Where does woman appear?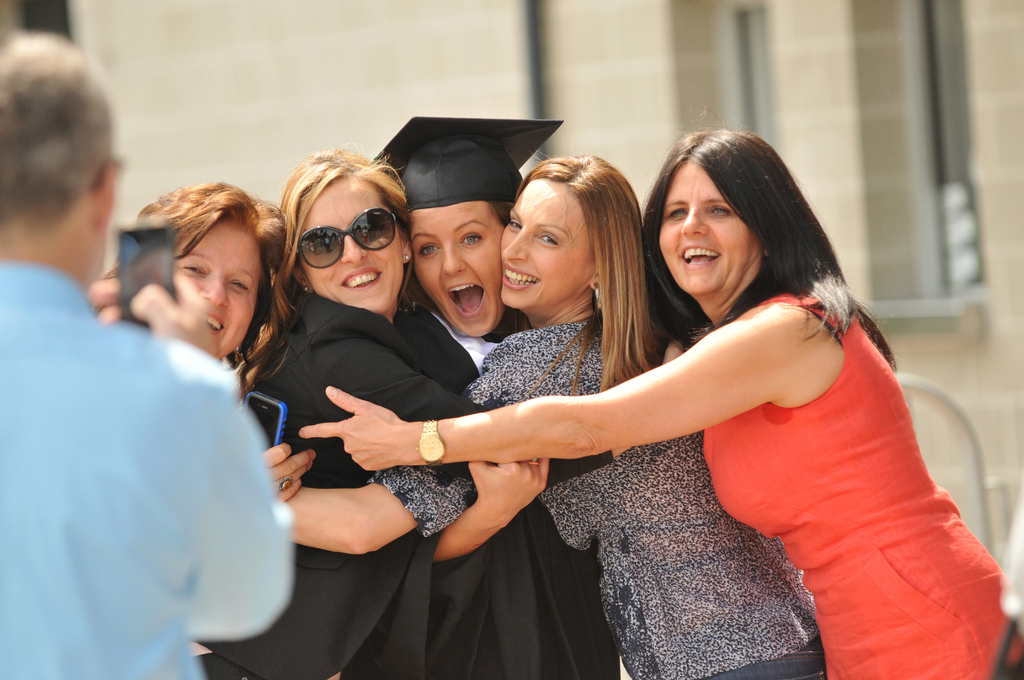
Appears at (x1=364, y1=111, x2=625, y2=679).
